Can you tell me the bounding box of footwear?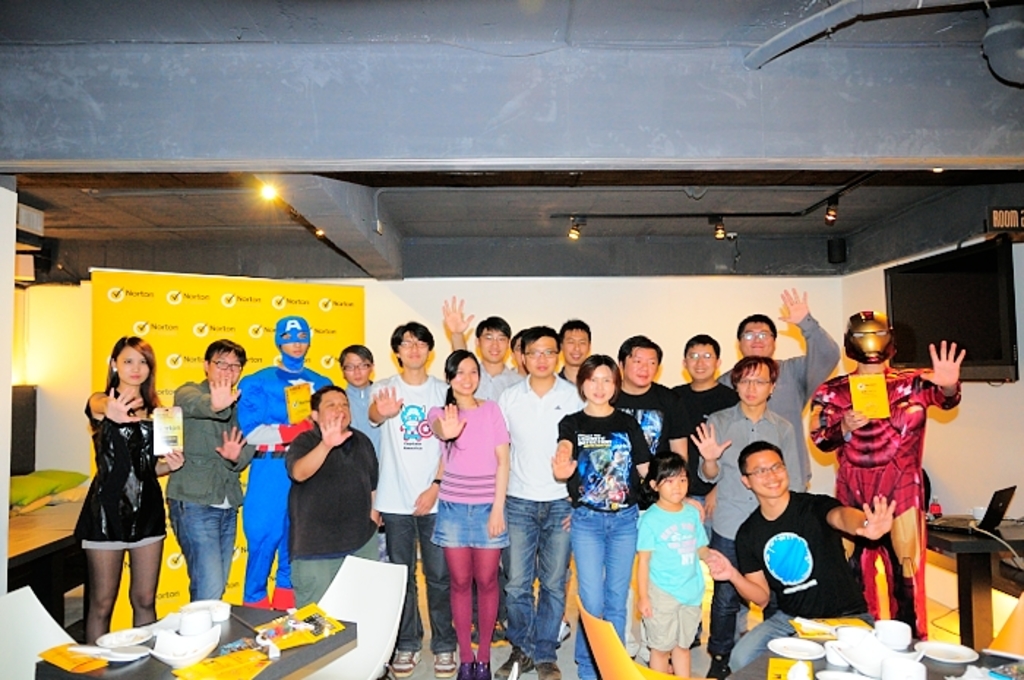
crop(432, 651, 456, 679).
